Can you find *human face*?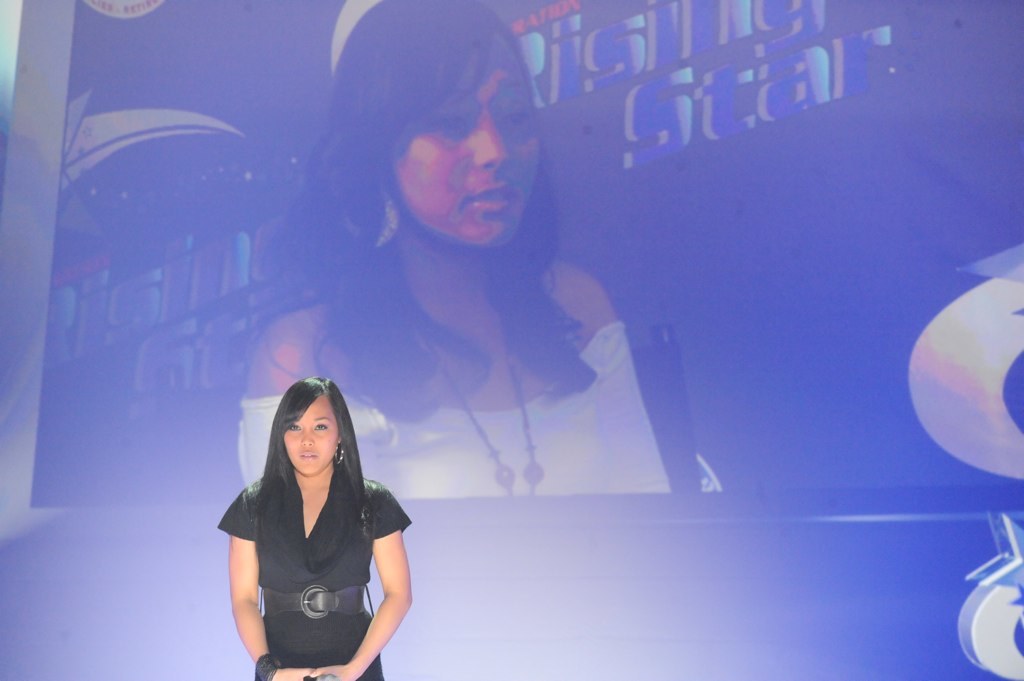
Yes, bounding box: (287,396,339,476).
